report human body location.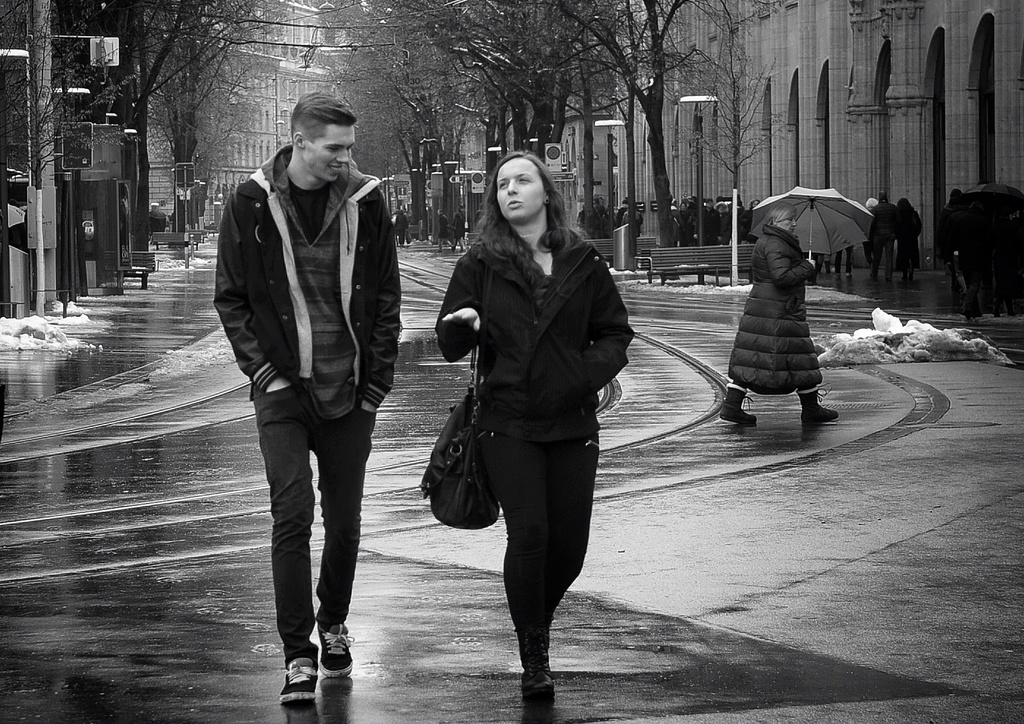
Report: [left=870, top=202, right=900, bottom=286].
